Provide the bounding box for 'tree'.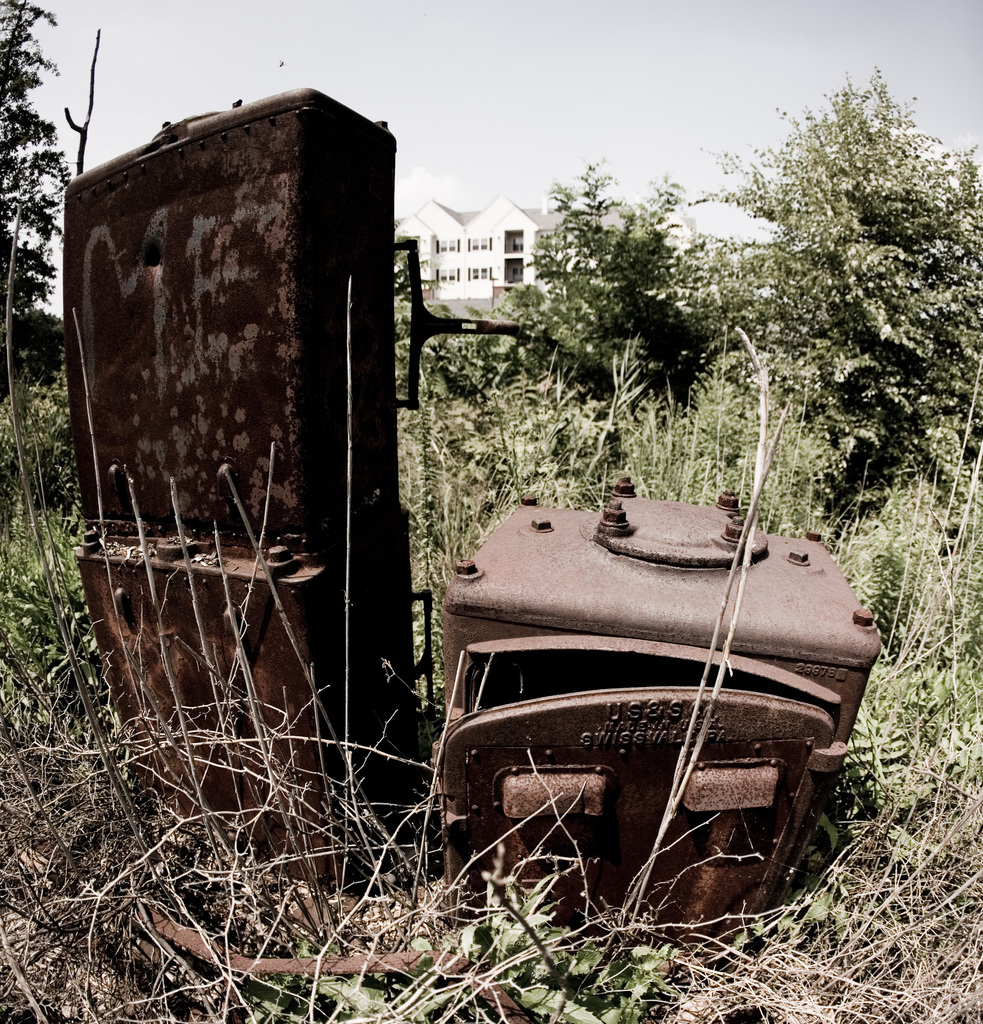
left=503, top=161, right=736, bottom=410.
